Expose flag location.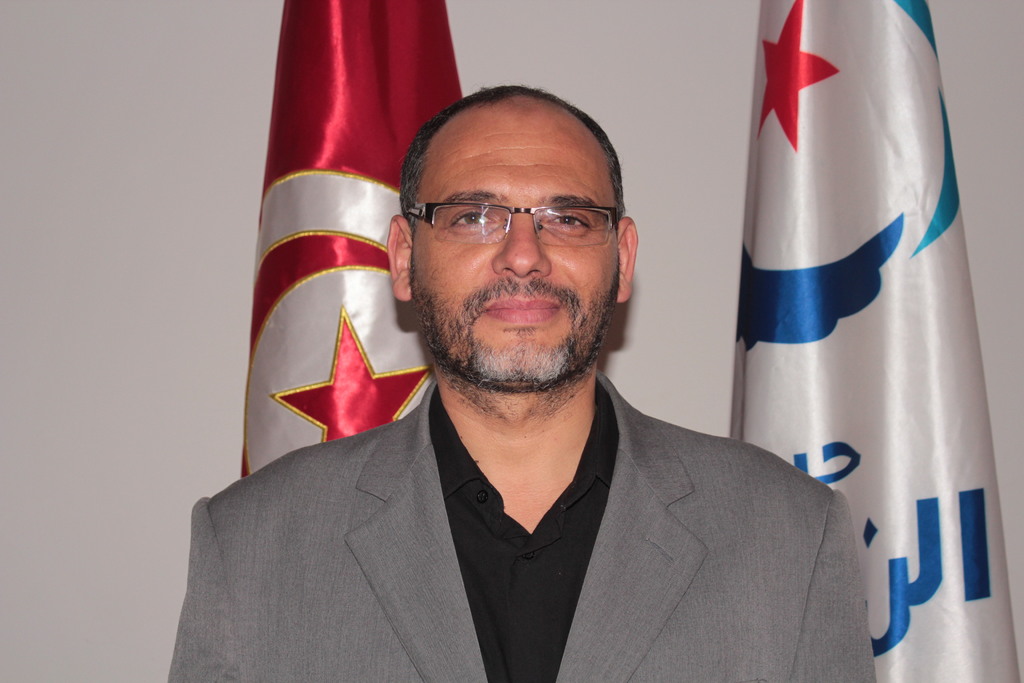
Exposed at region(232, 1, 470, 473).
